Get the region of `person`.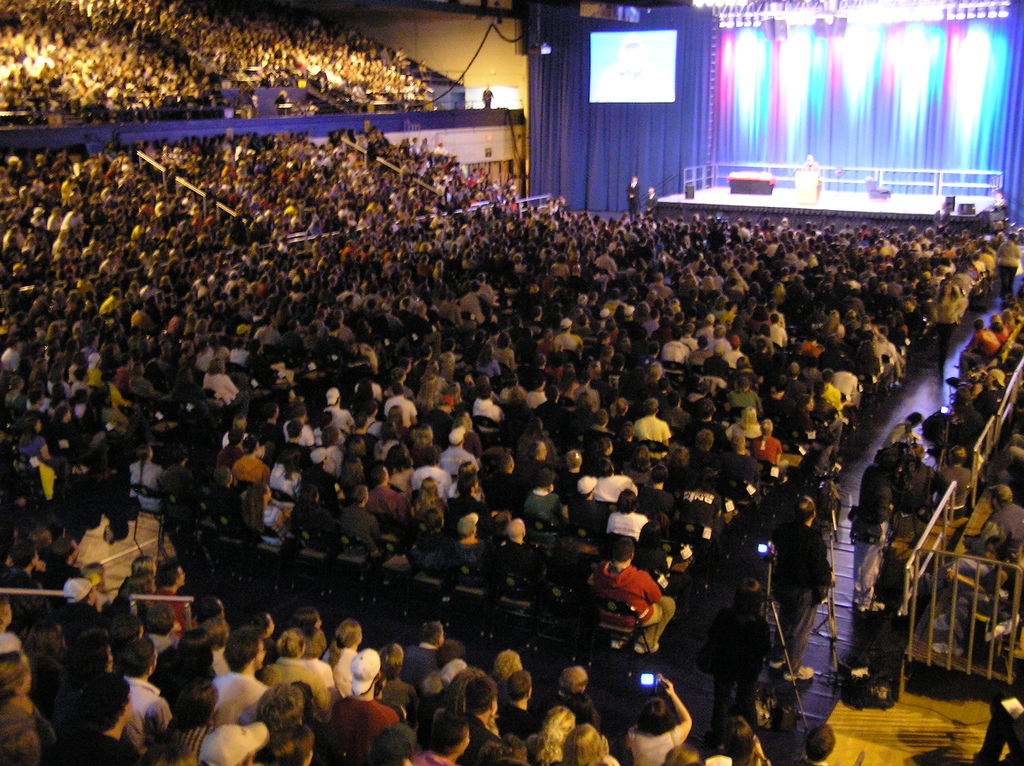
54, 676, 142, 765.
